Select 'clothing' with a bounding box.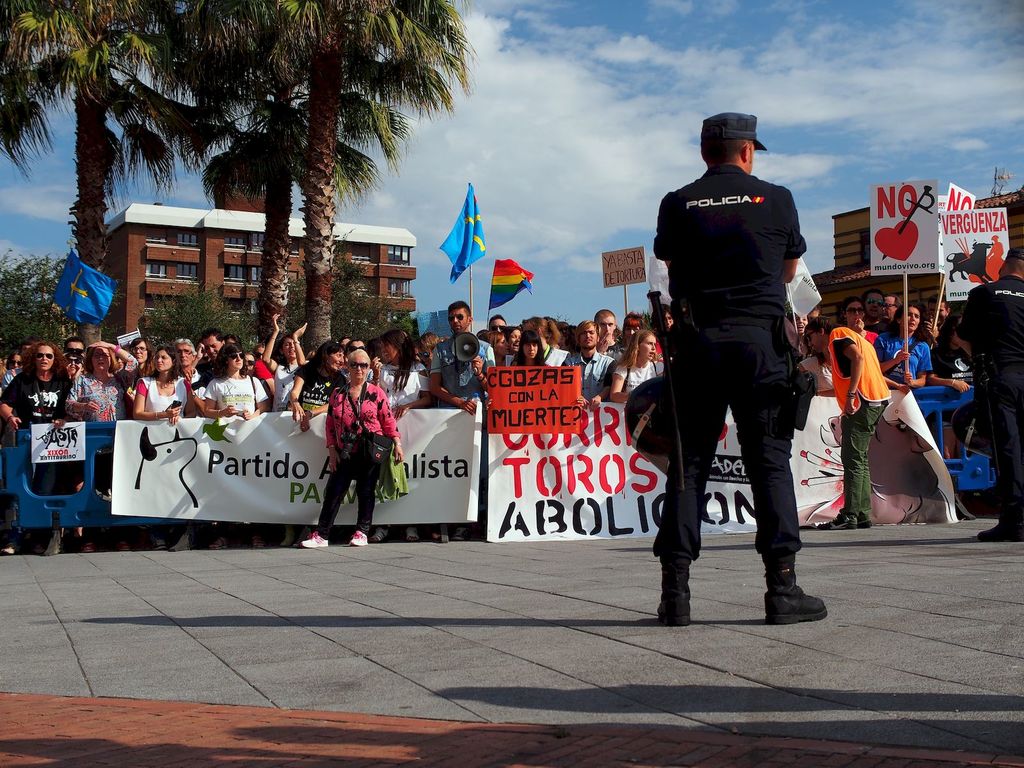
[65,356,141,422].
